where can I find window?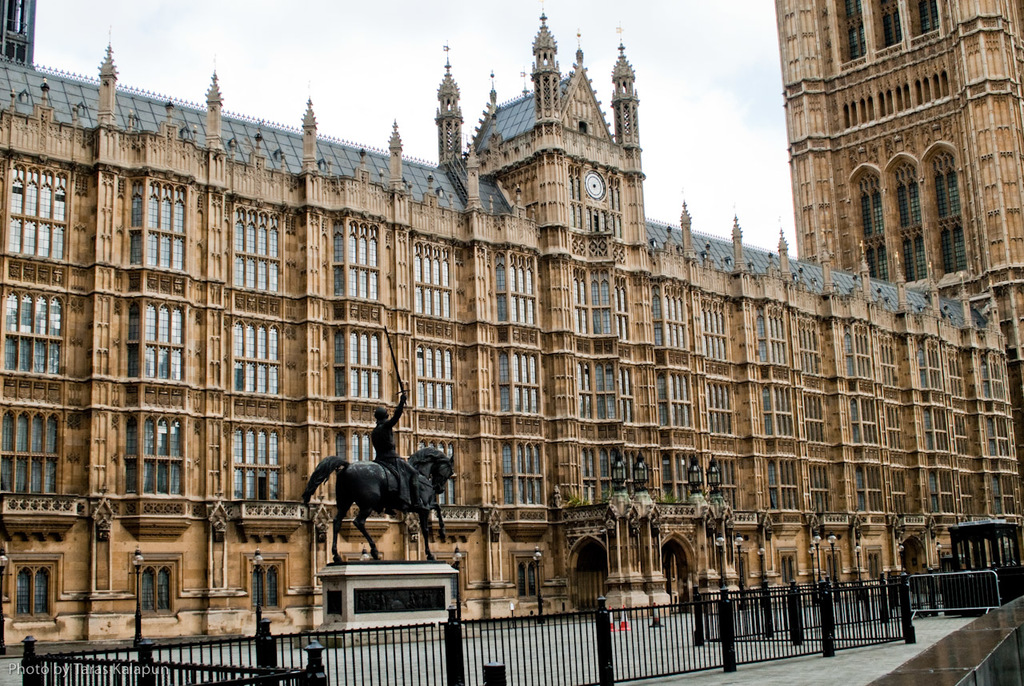
You can find it at x1=436 y1=550 x2=473 y2=592.
